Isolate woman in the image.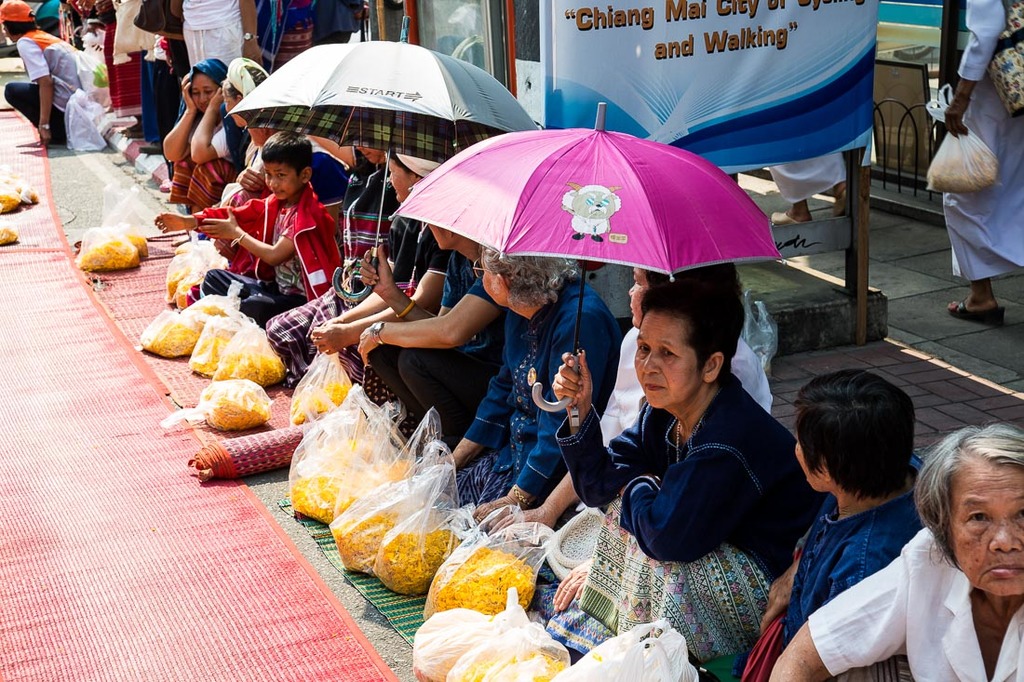
Isolated region: (left=163, top=59, right=237, bottom=215).
